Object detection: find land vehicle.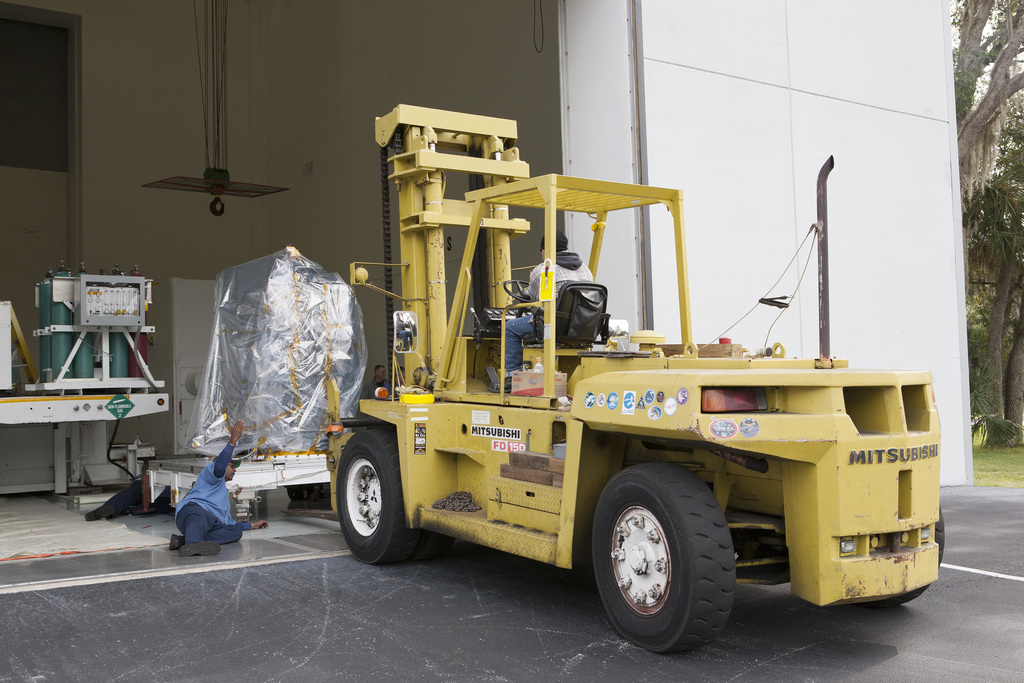
BBox(316, 104, 945, 653).
